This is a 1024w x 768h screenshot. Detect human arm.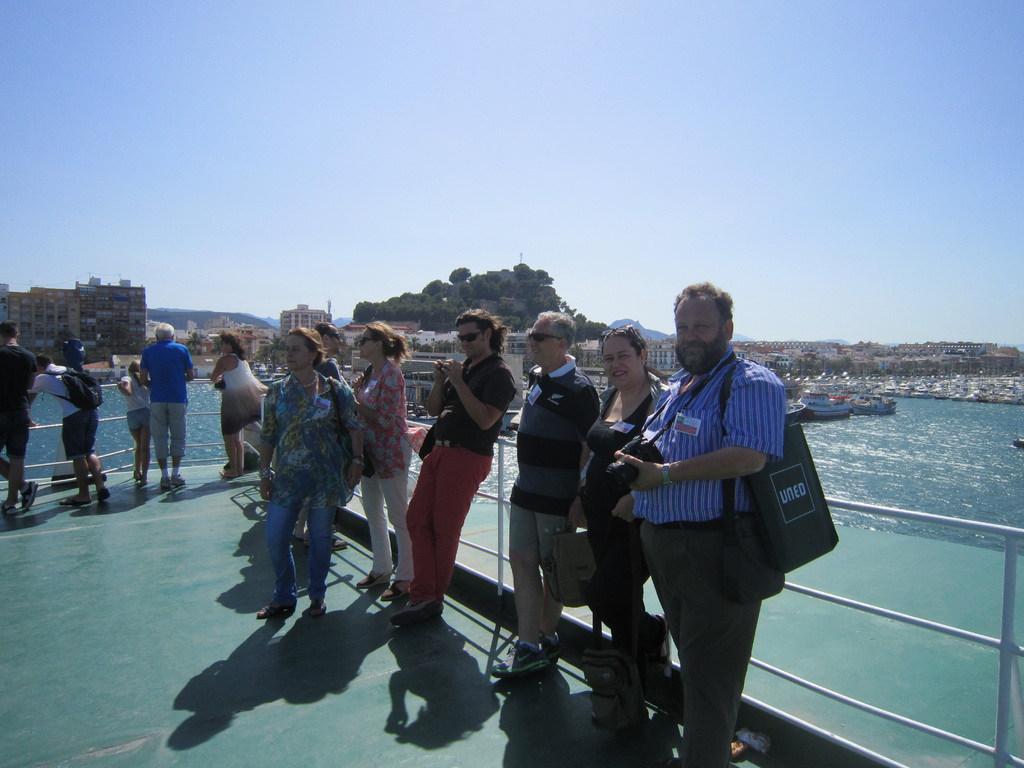
bbox=[330, 376, 357, 478].
